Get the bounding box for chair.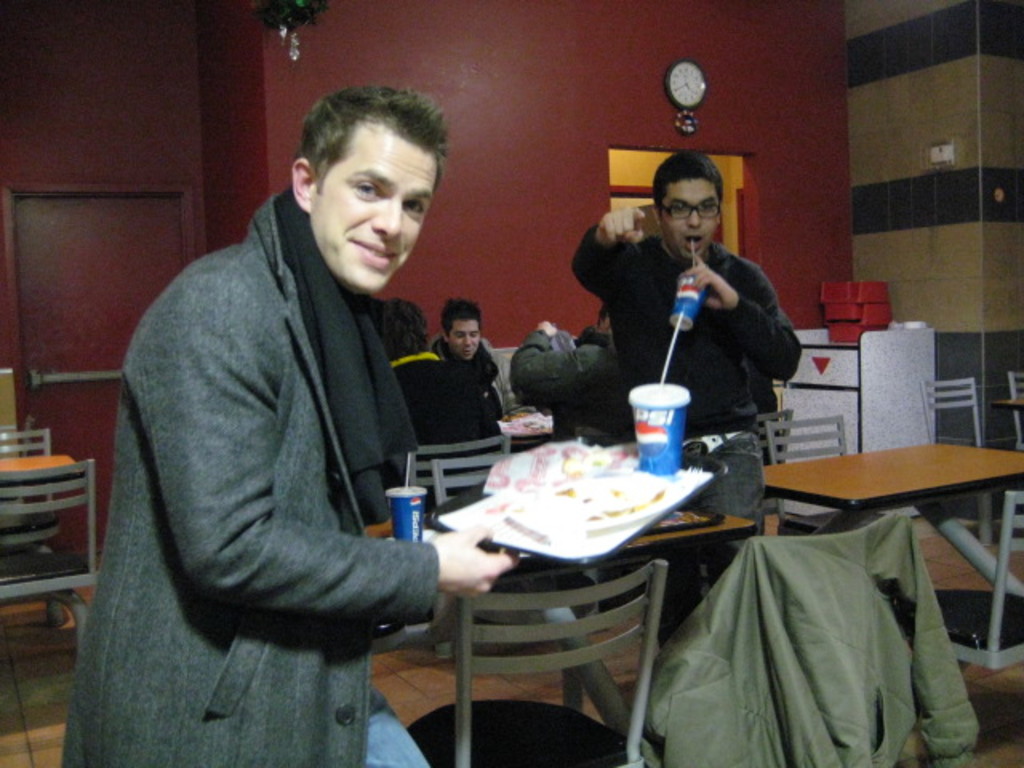
BBox(0, 424, 58, 611).
